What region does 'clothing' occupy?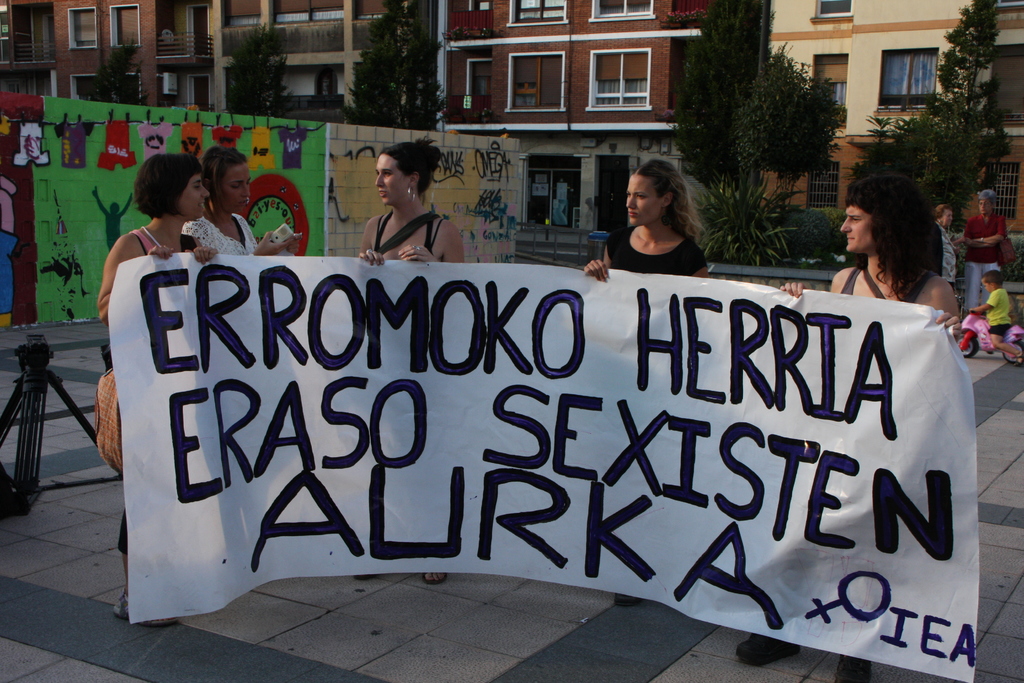
930 220 957 286.
